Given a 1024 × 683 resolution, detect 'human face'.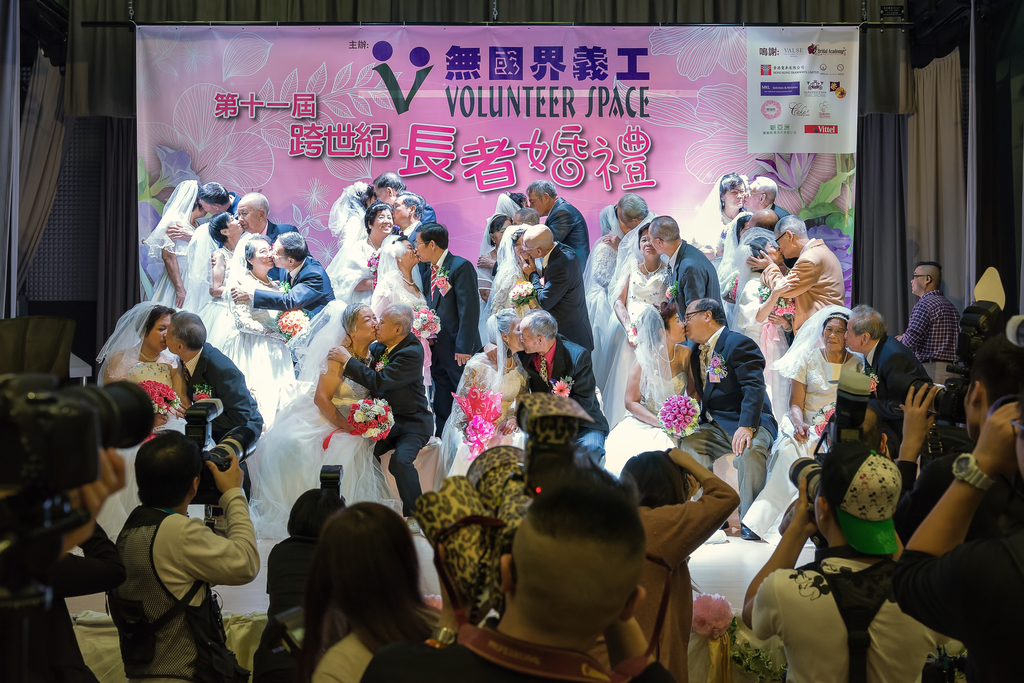
{"x1": 394, "y1": 199, "x2": 409, "y2": 224}.
